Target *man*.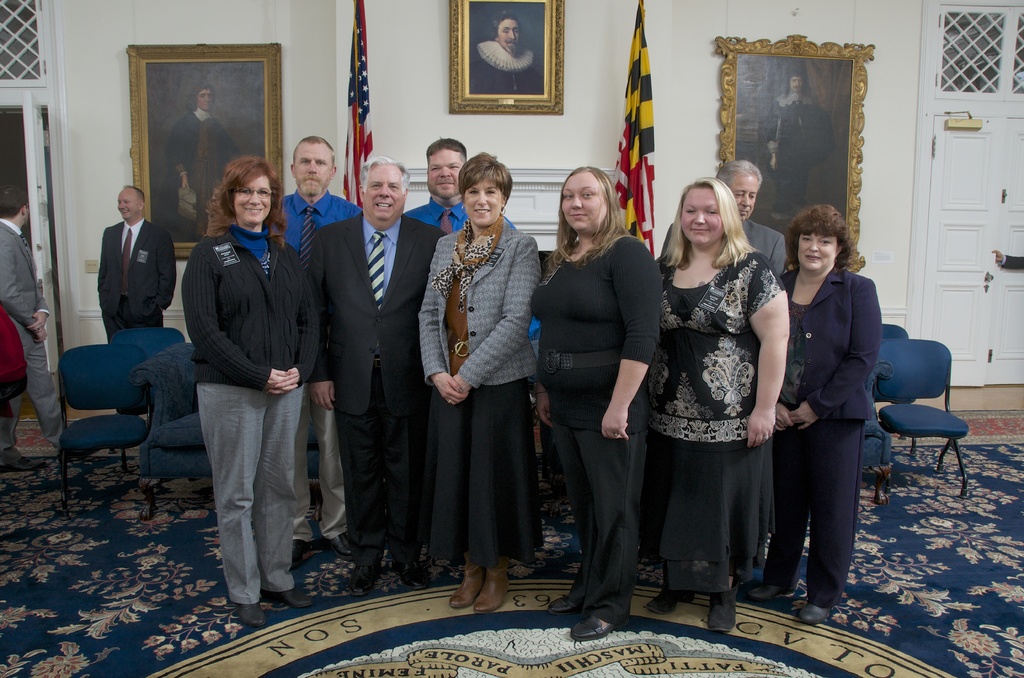
Target region: [712,157,792,271].
